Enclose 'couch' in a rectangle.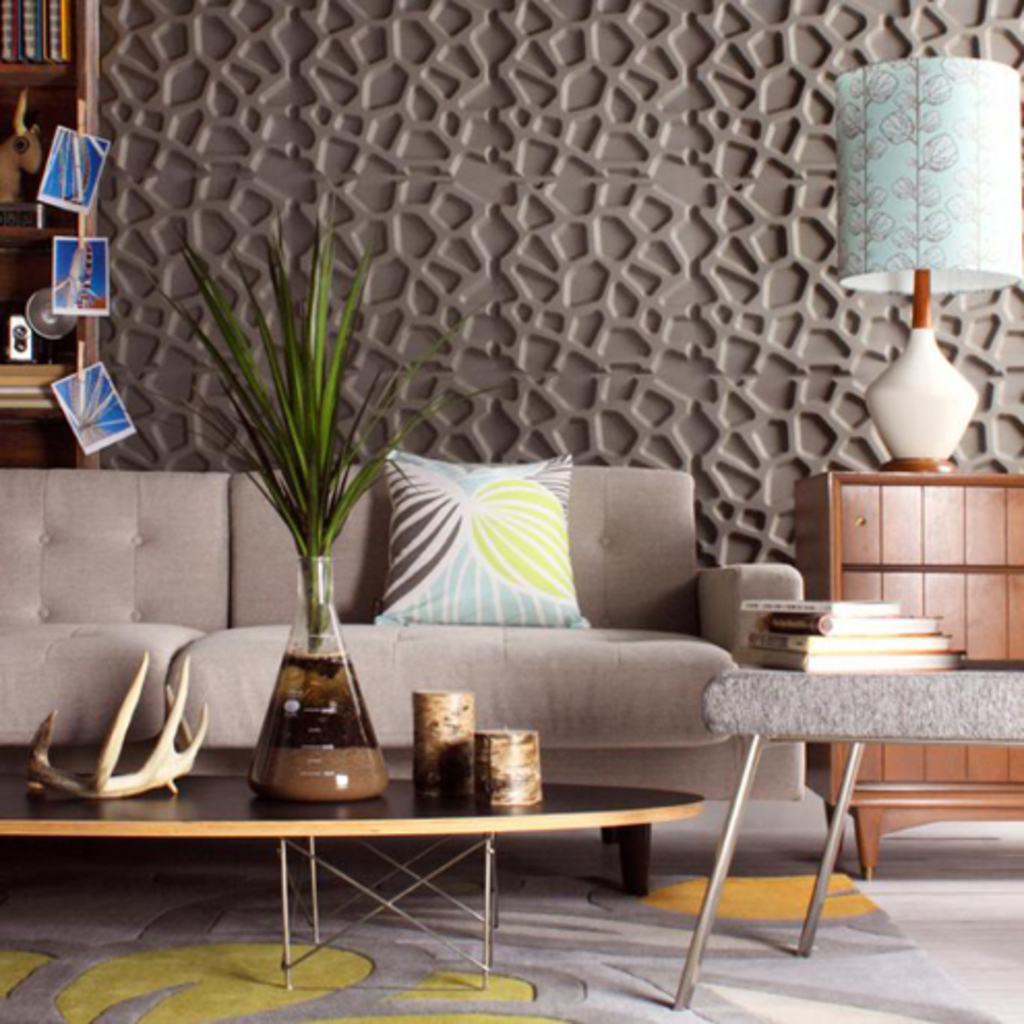
0:465:803:887.
